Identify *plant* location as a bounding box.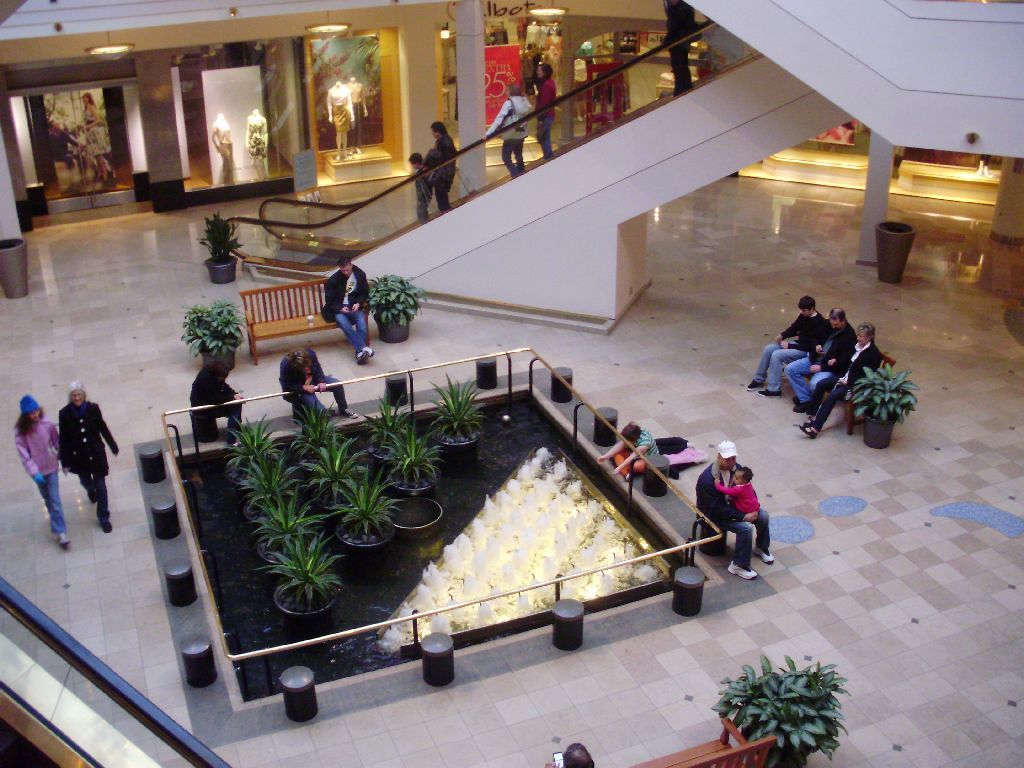
[254, 495, 323, 542].
